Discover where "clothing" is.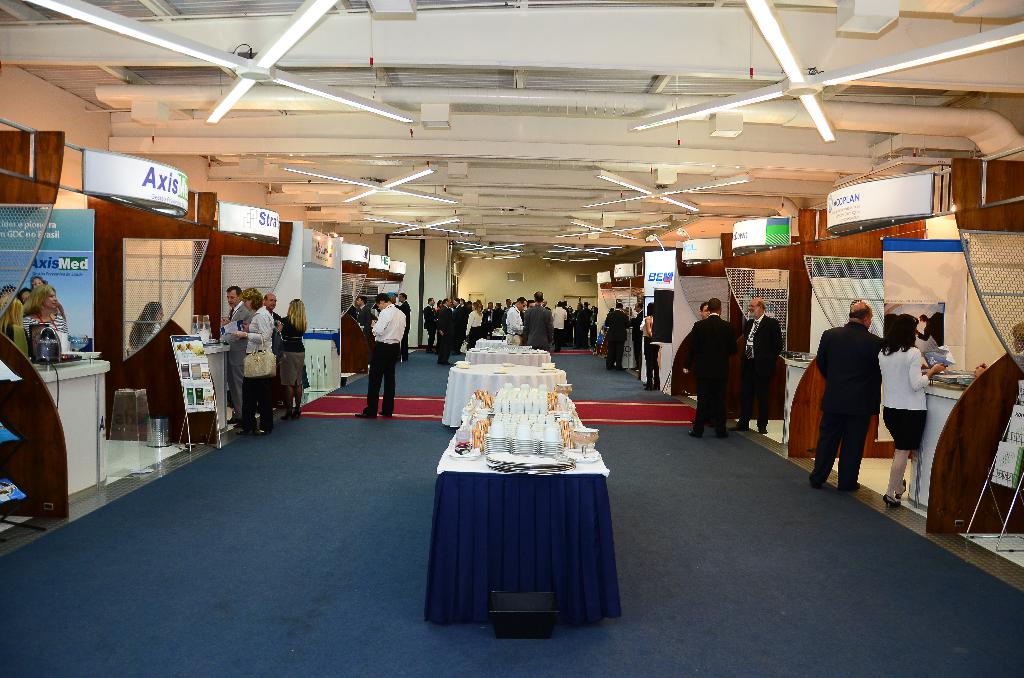
Discovered at 356:303:372:325.
